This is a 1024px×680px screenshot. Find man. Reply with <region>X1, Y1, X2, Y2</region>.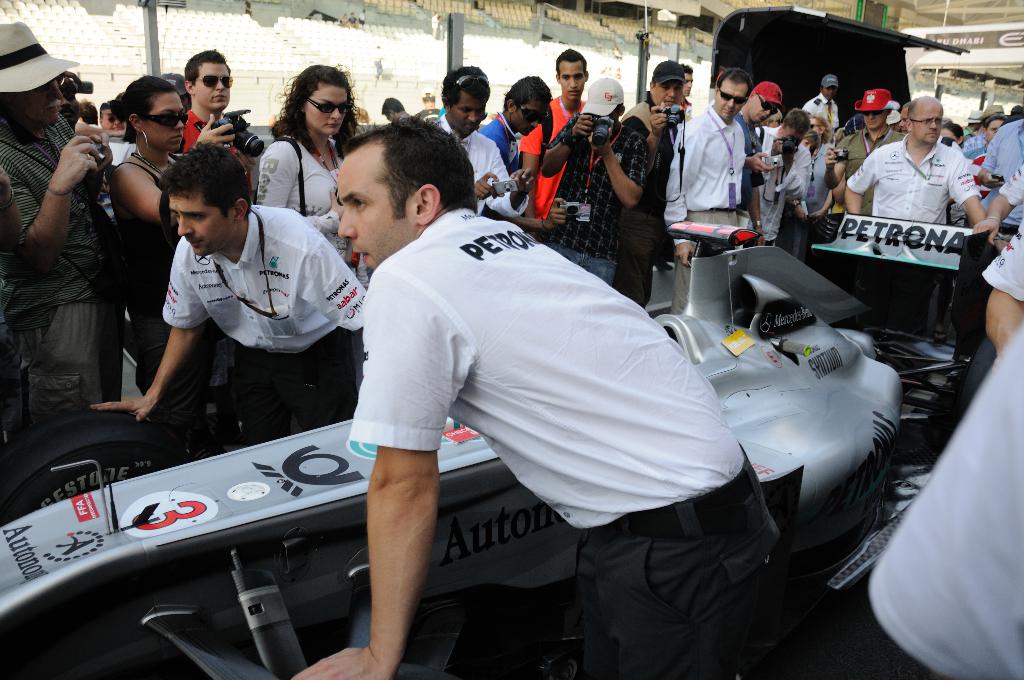
<region>293, 104, 786, 679</region>.
